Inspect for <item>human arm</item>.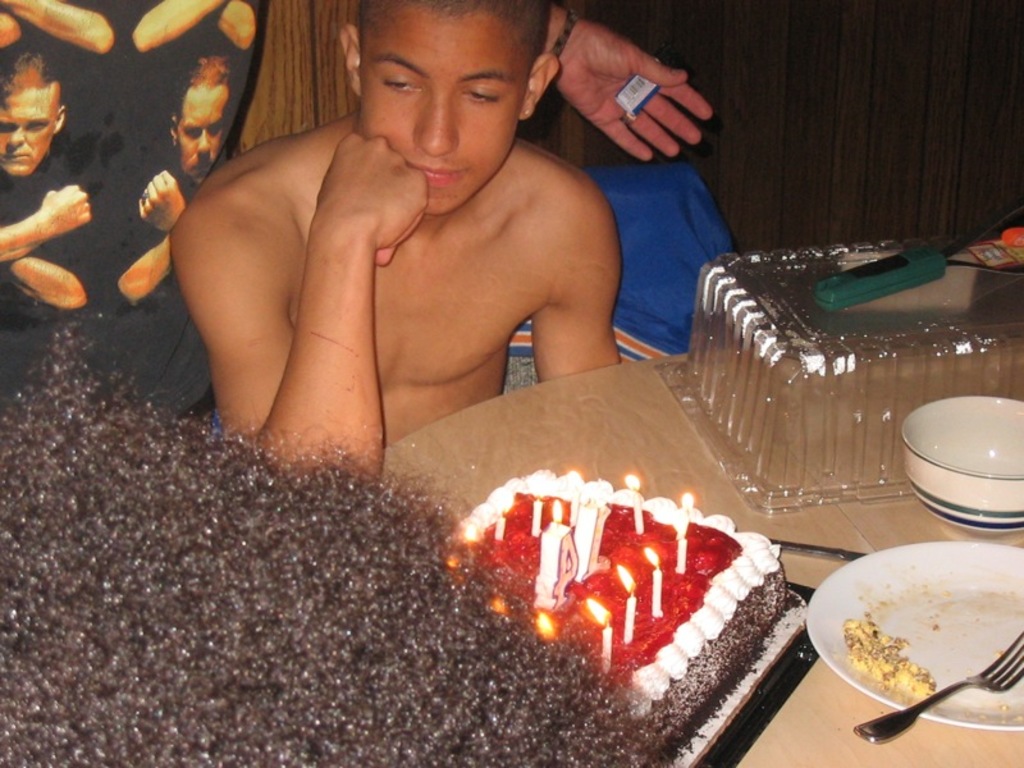
Inspection: 165, 134, 429, 499.
